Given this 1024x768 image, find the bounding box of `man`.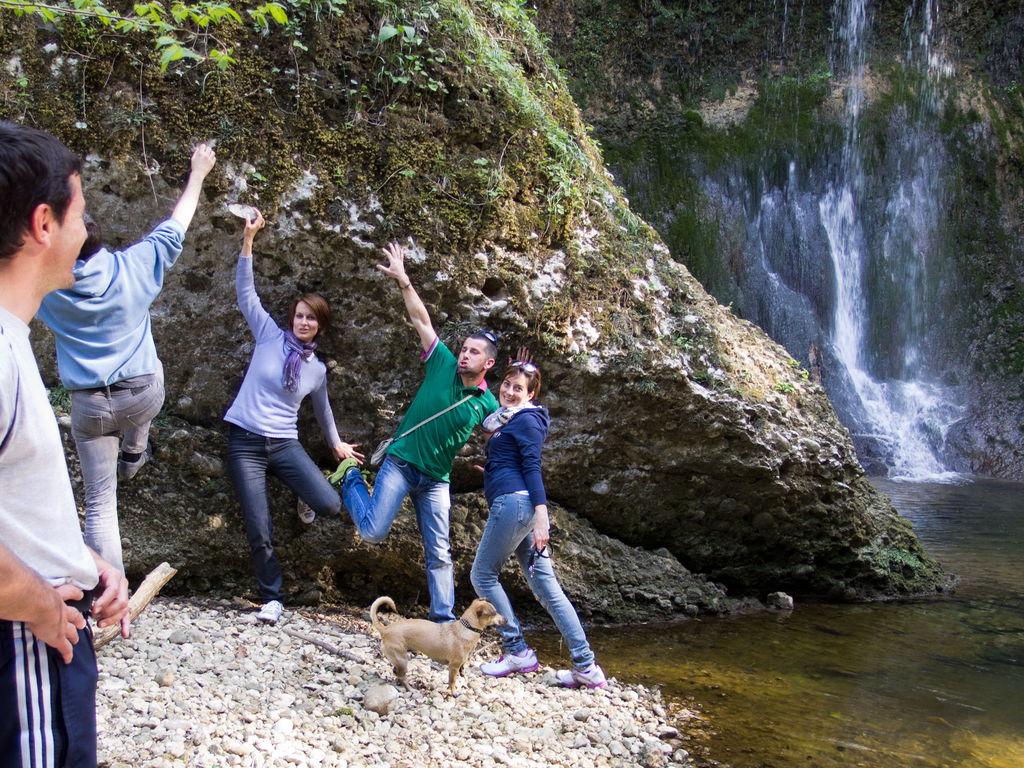
0 119 129 767.
